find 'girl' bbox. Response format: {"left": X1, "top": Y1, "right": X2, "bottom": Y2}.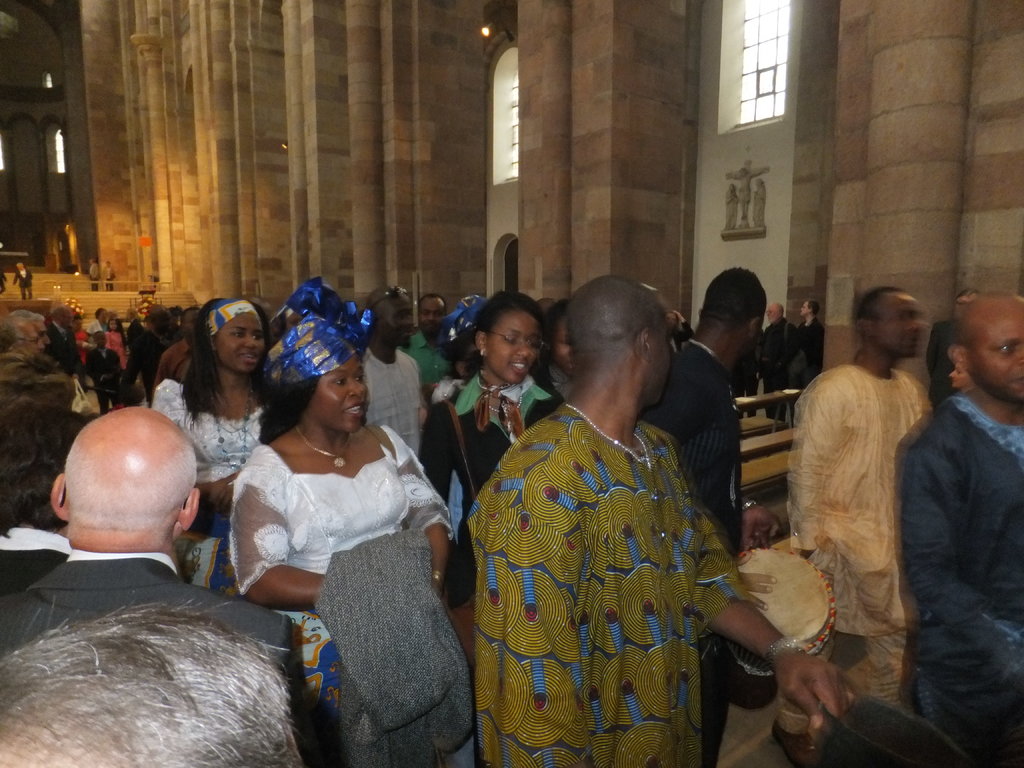
{"left": 145, "top": 296, "right": 276, "bottom": 530}.
